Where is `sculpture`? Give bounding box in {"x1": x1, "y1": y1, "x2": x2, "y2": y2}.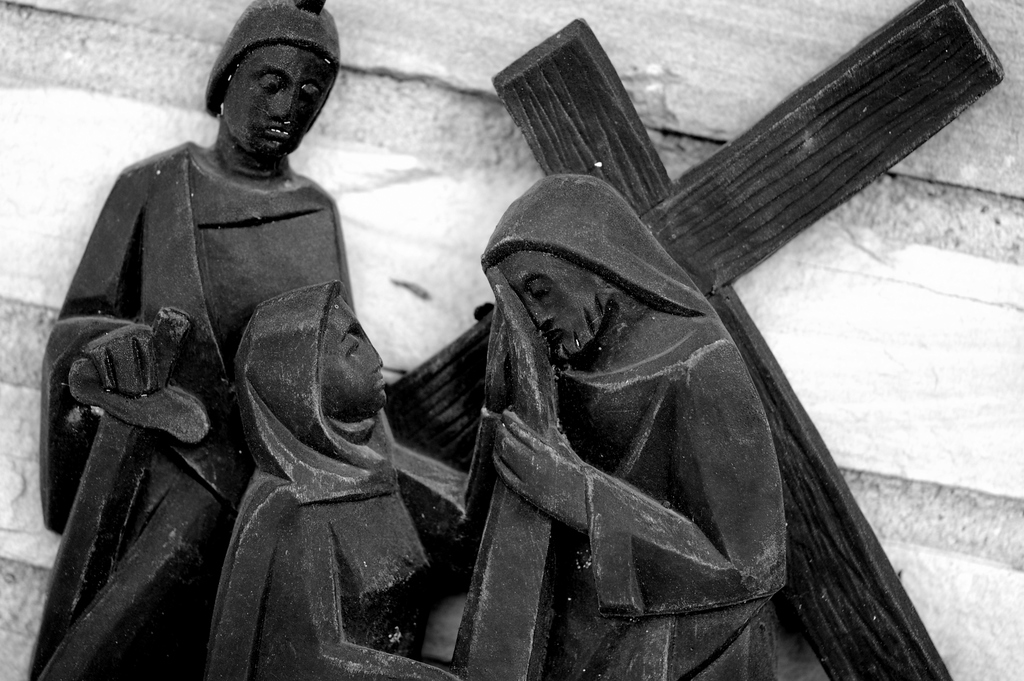
{"x1": 200, "y1": 293, "x2": 495, "y2": 680}.
